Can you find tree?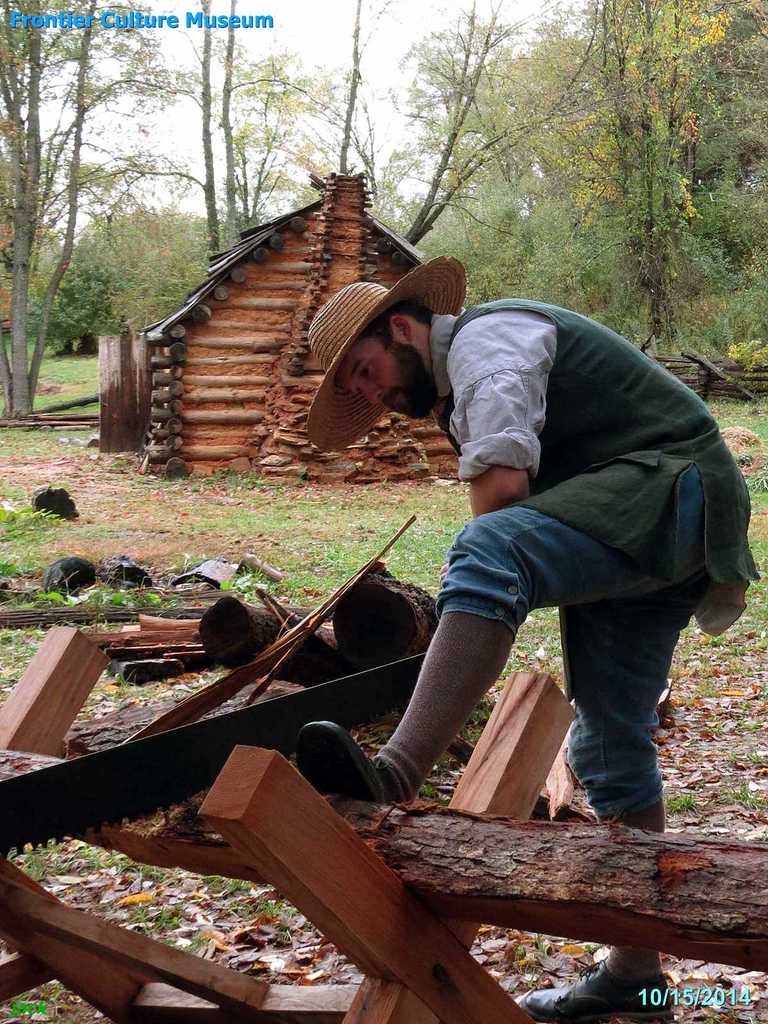
Yes, bounding box: <box>413,0,625,235</box>.
